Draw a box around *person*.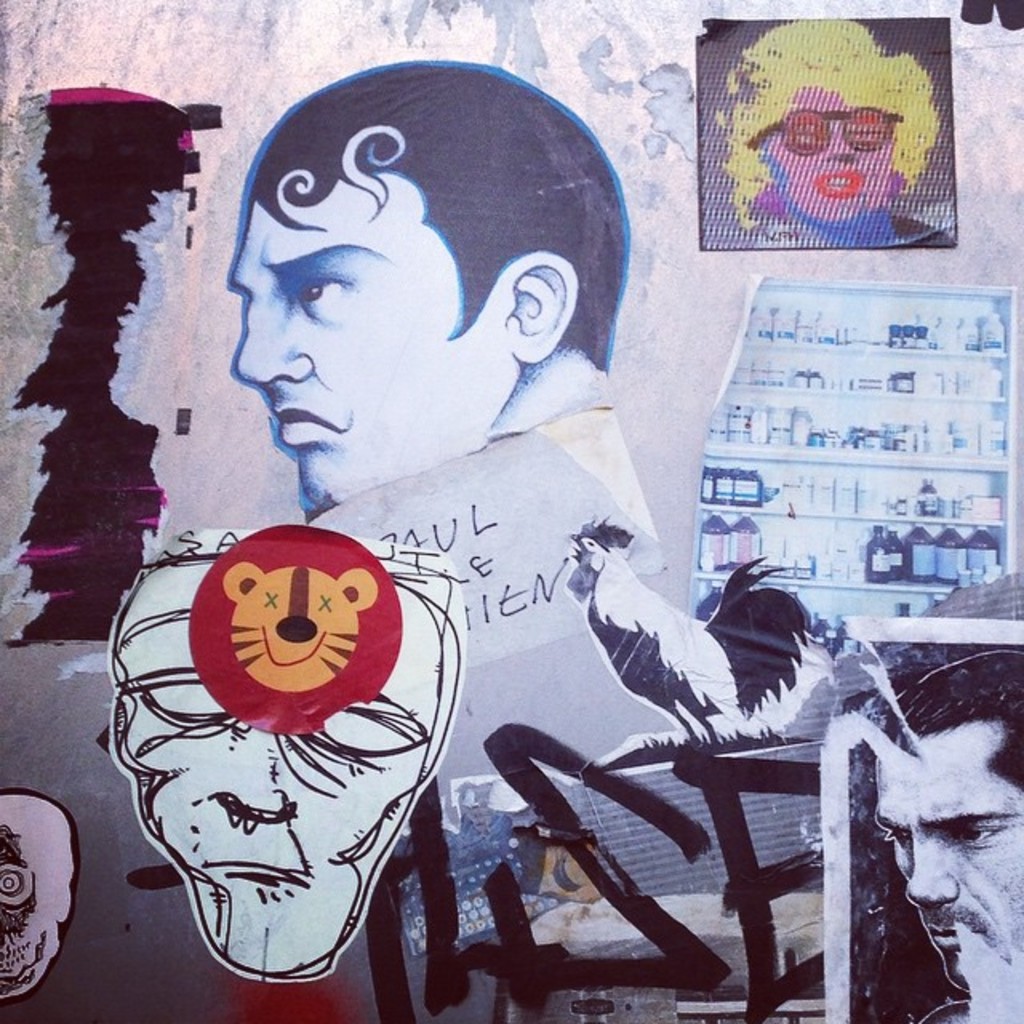
142,115,720,907.
